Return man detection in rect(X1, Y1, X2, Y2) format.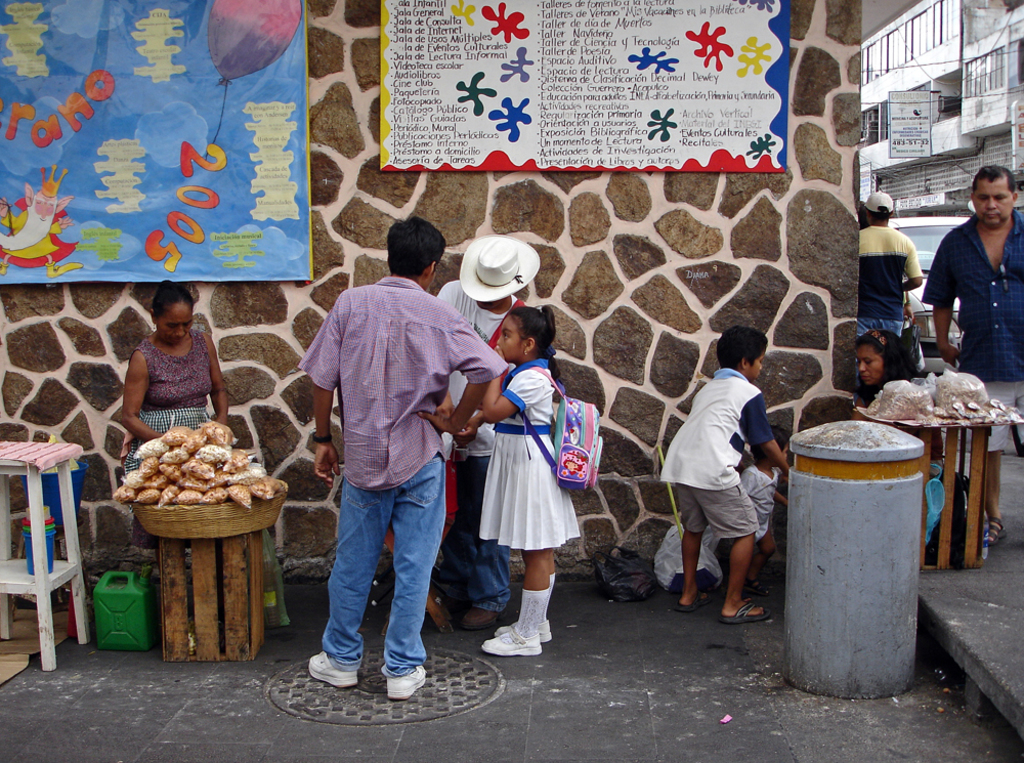
rect(294, 216, 498, 702).
